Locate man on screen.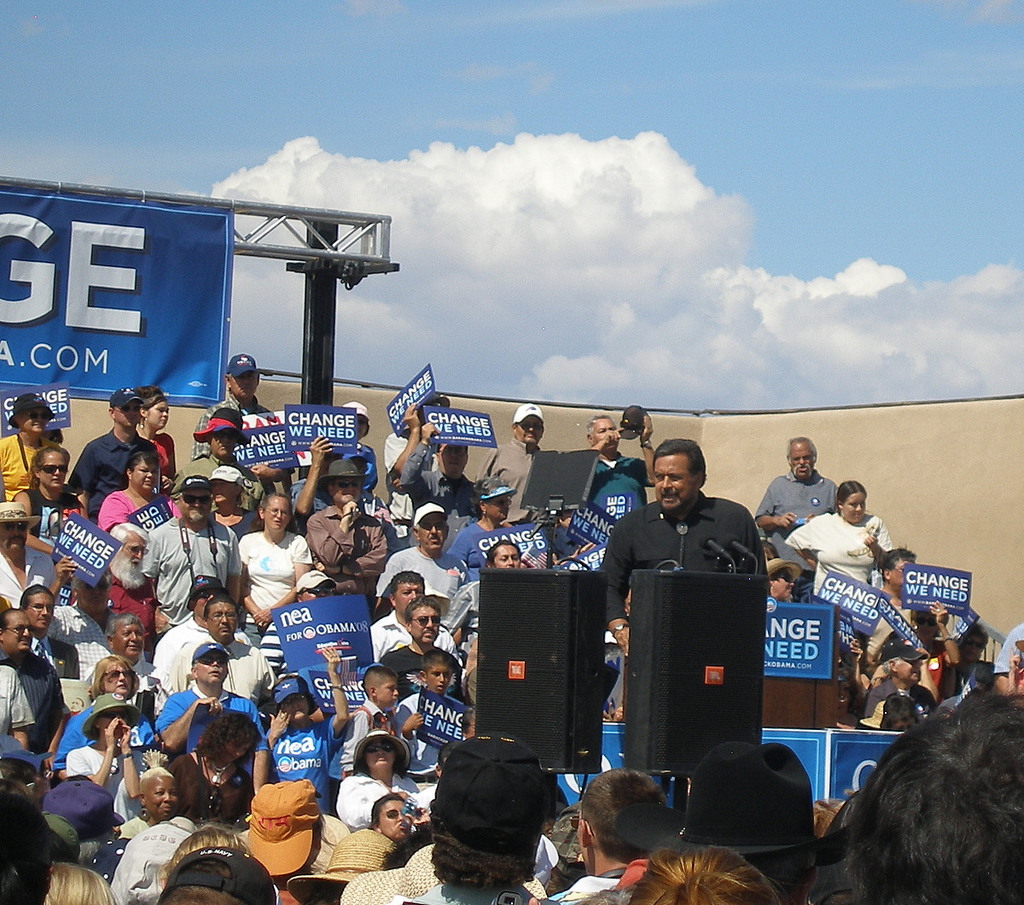
On screen at x1=154, y1=594, x2=276, y2=720.
